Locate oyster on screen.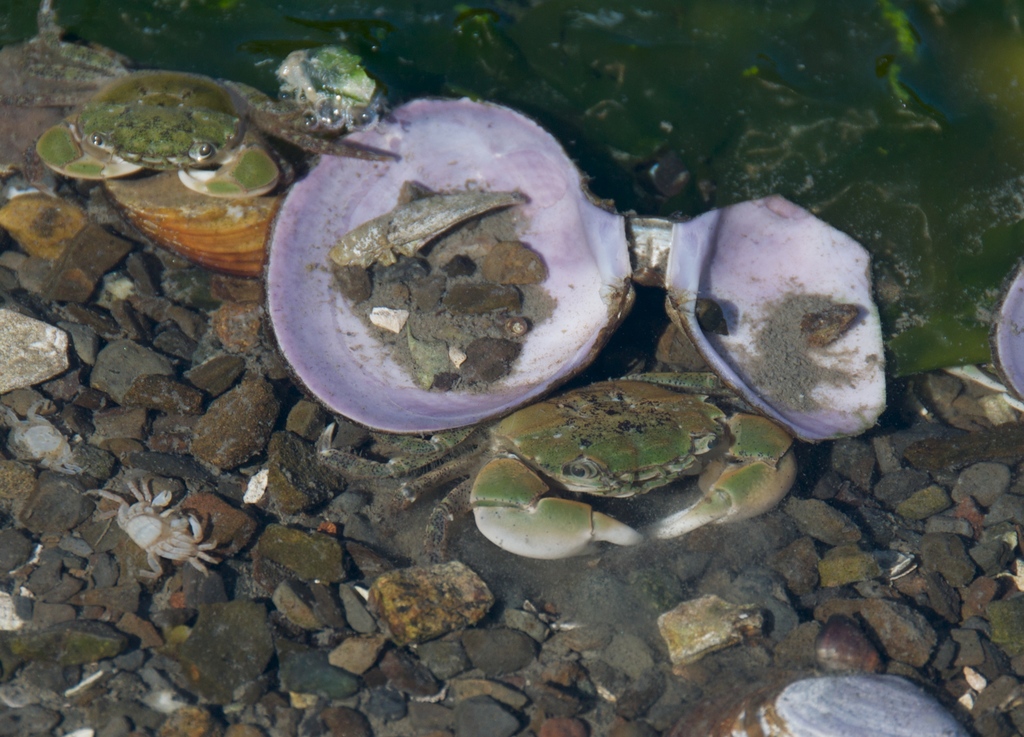
On screen at detection(662, 190, 889, 443).
